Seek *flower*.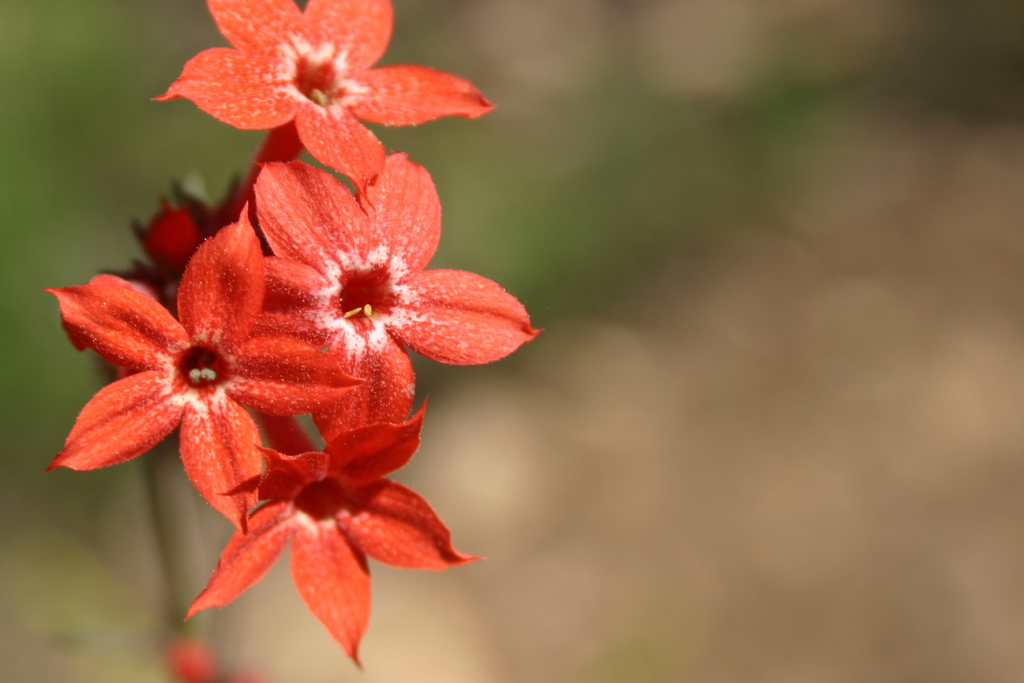
(168, 0, 467, 179).
